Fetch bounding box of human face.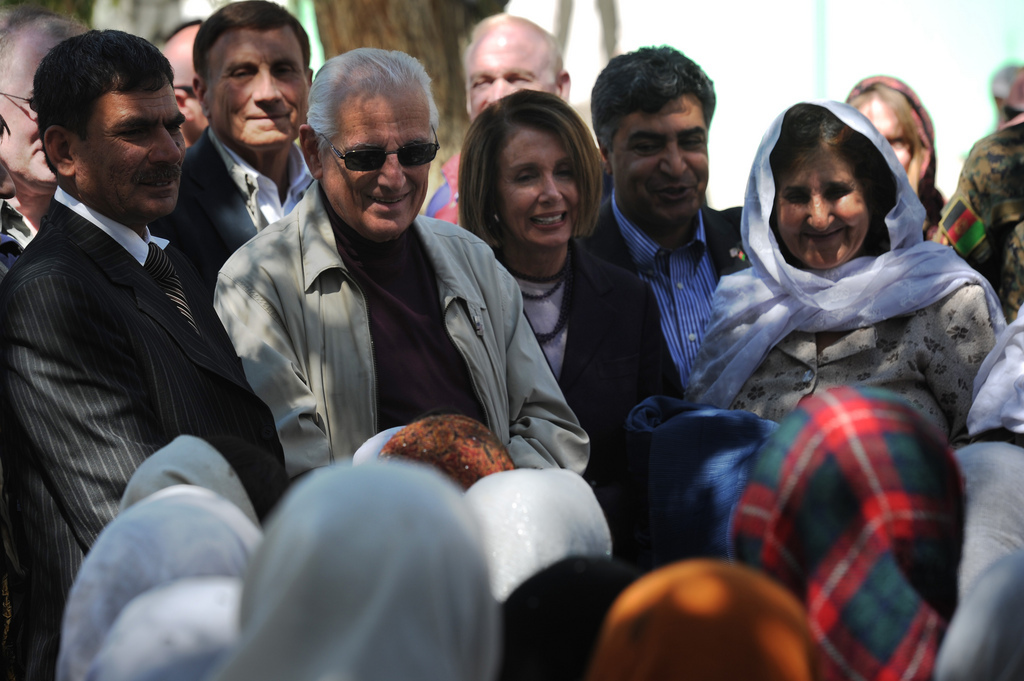
Bbox: 502 125 579 246.
